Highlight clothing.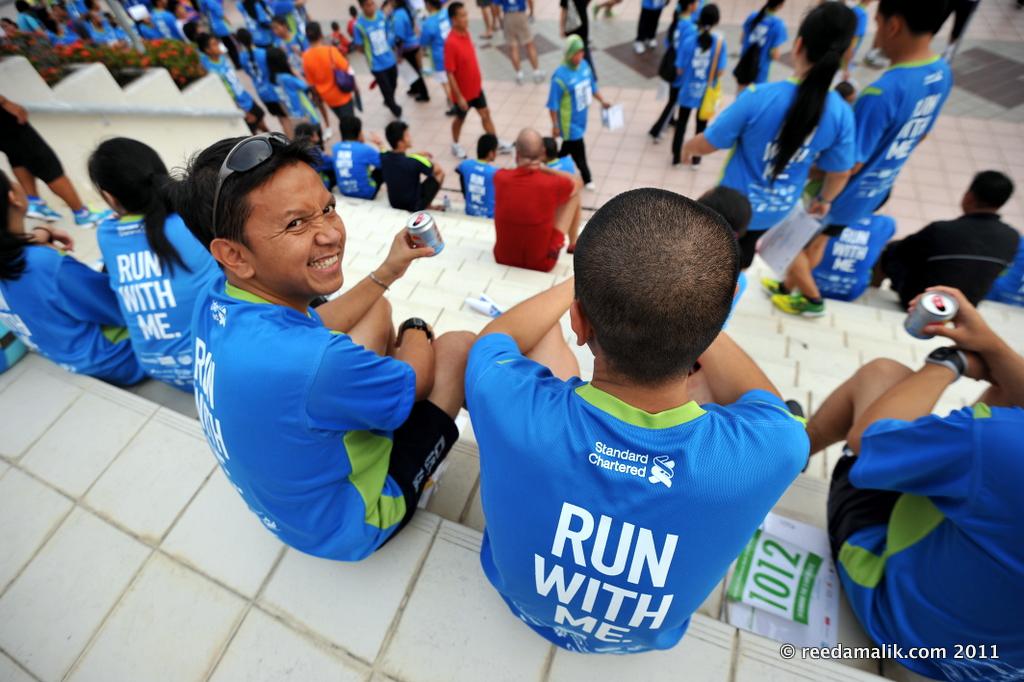
Highlighted region: [x1=298, y1=39, x2=357, y2=120].
